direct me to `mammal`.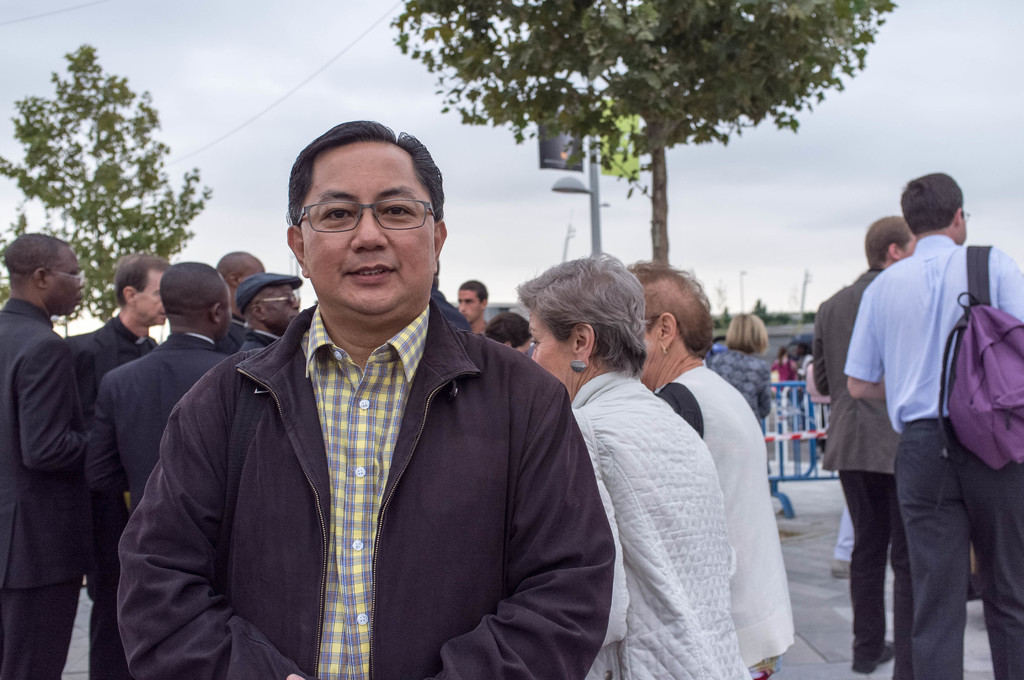
Direction: l=811, t=208, r=922, b=679.
